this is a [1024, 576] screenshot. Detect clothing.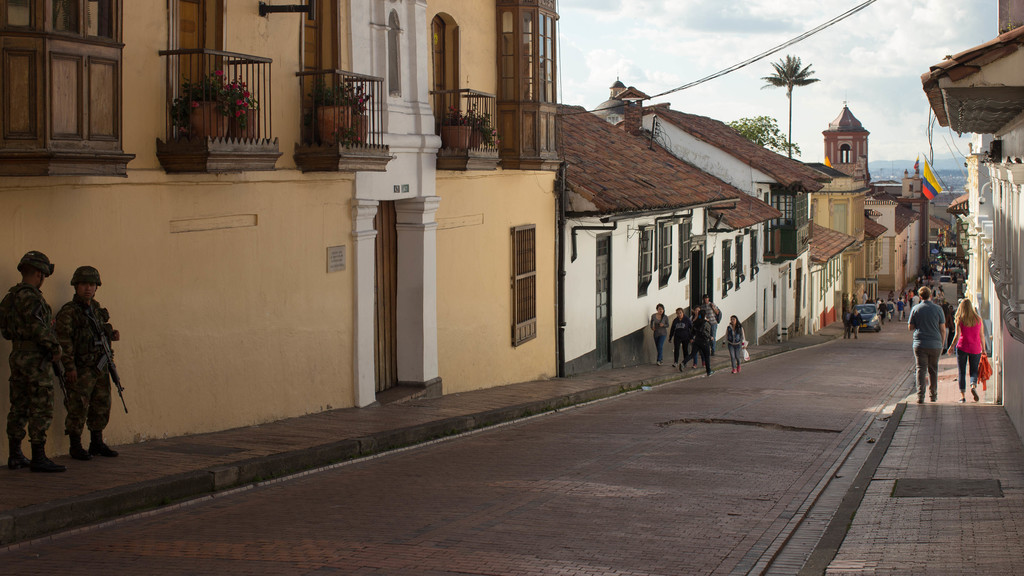
bbox=(0, 279, 61, 442).
